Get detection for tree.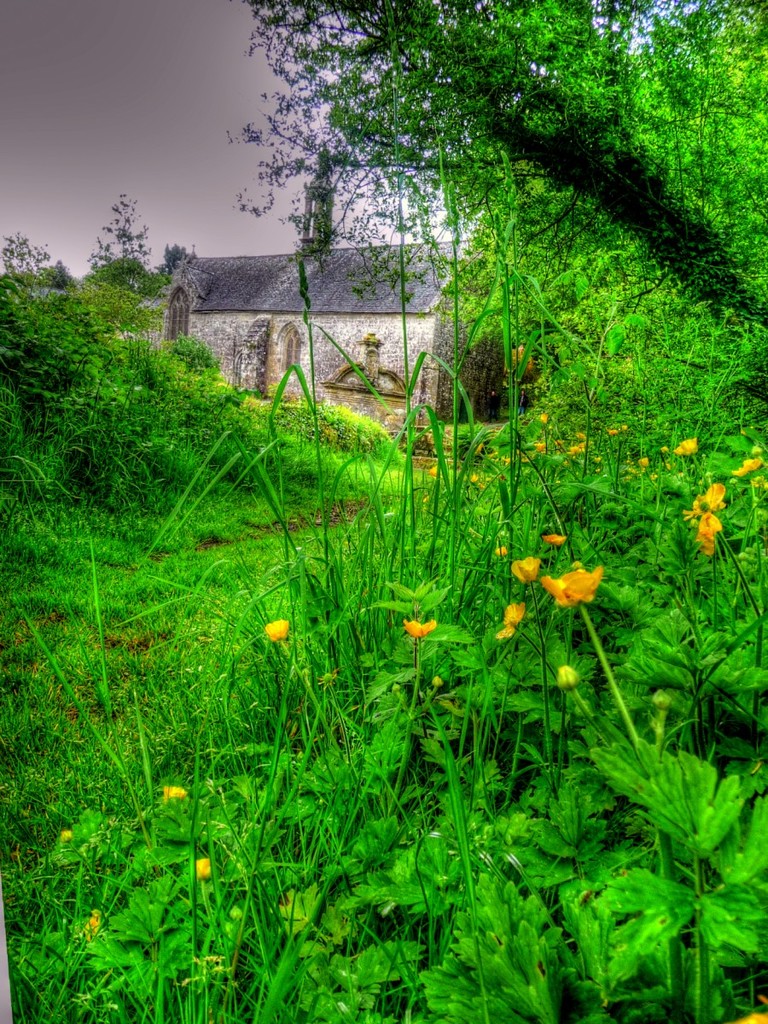
Detection: crop(154, 239, 200, 276).
